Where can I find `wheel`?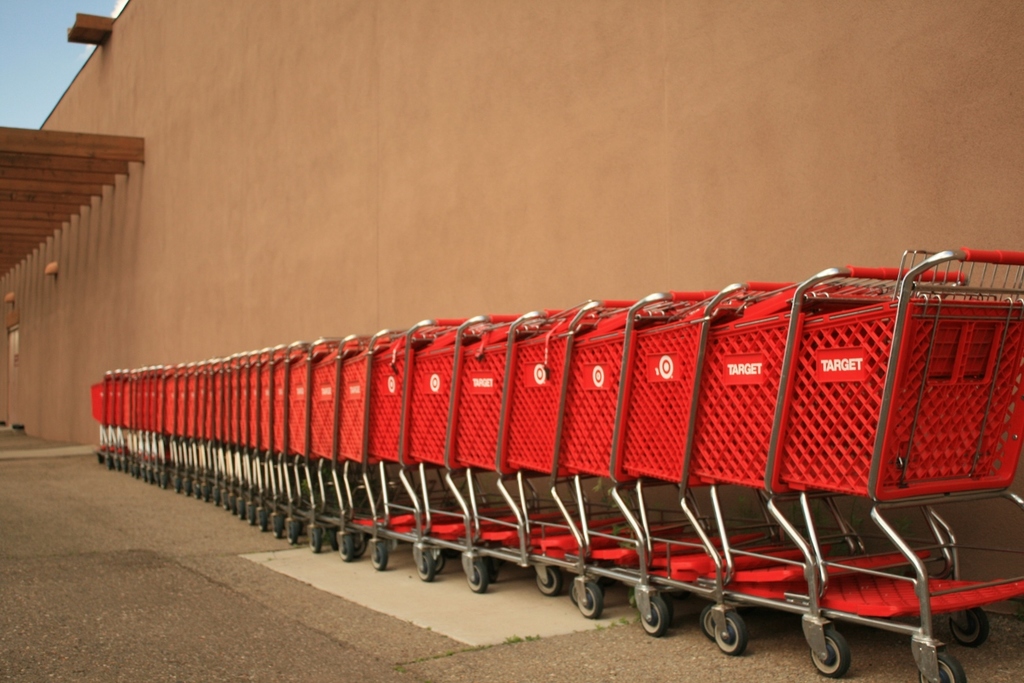
You can find it at left=417, top=548, right=435, bottom=578.
